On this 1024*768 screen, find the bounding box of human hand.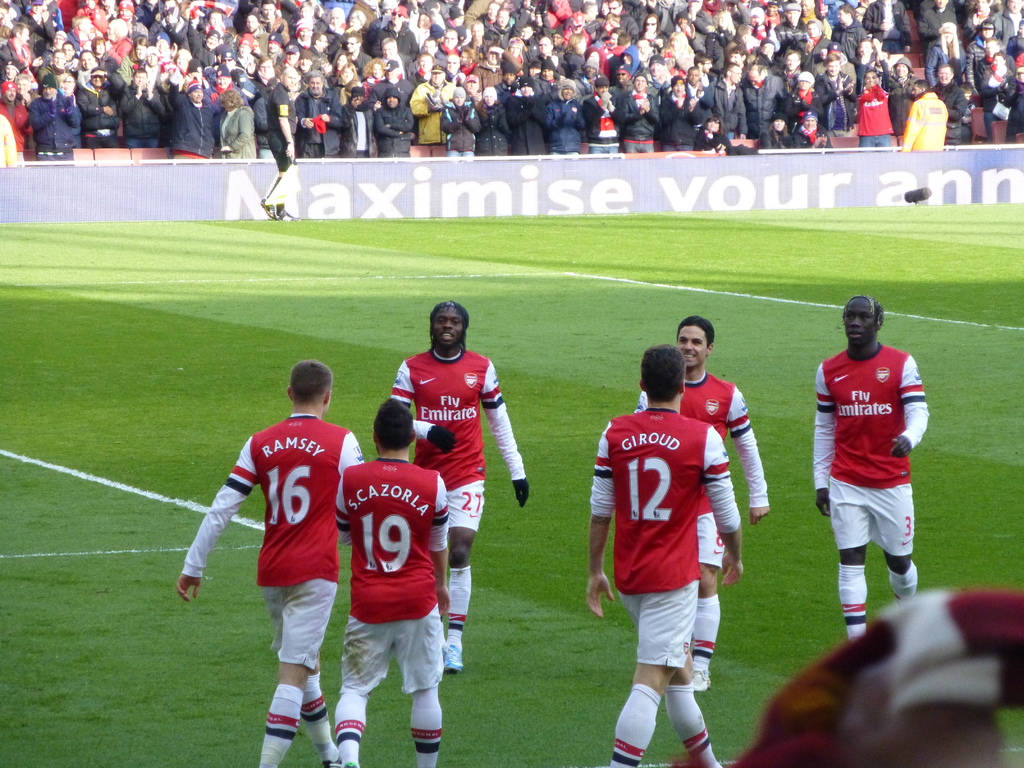
Bounding box: x1=412 y1=0 x2=420 y2=14.
